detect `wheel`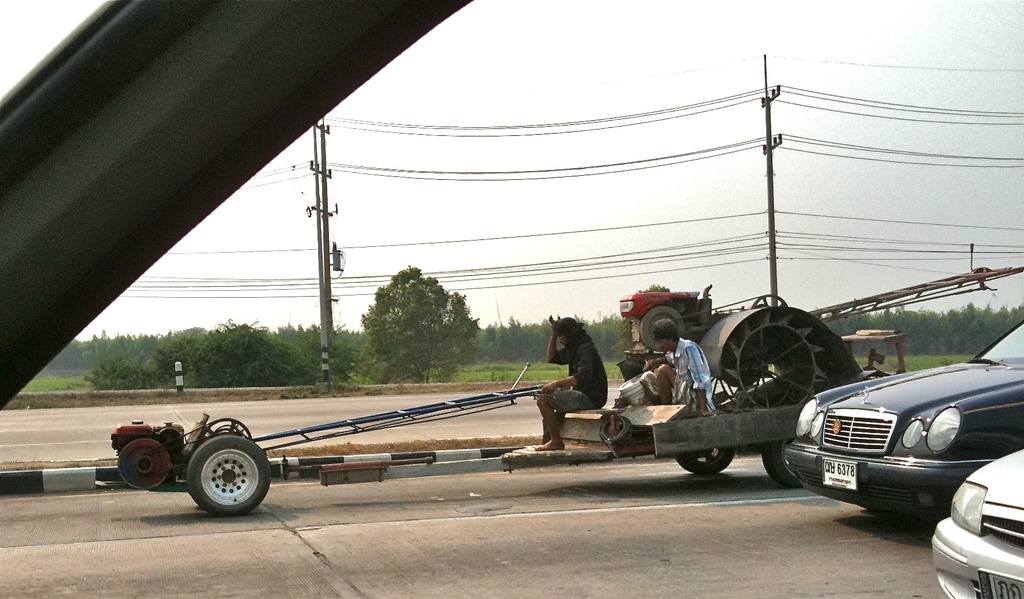
[left=669, top=447, right=737, bottom=478]
